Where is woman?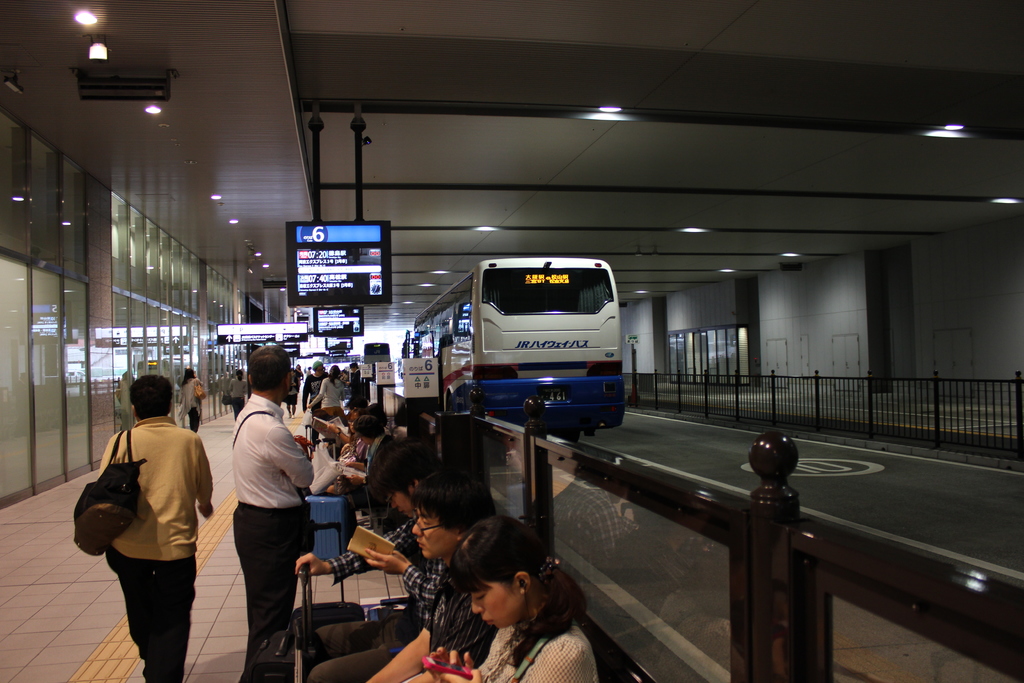
{"x1": 329, "y1": 414, "x2": 400, "y2": 516}.
